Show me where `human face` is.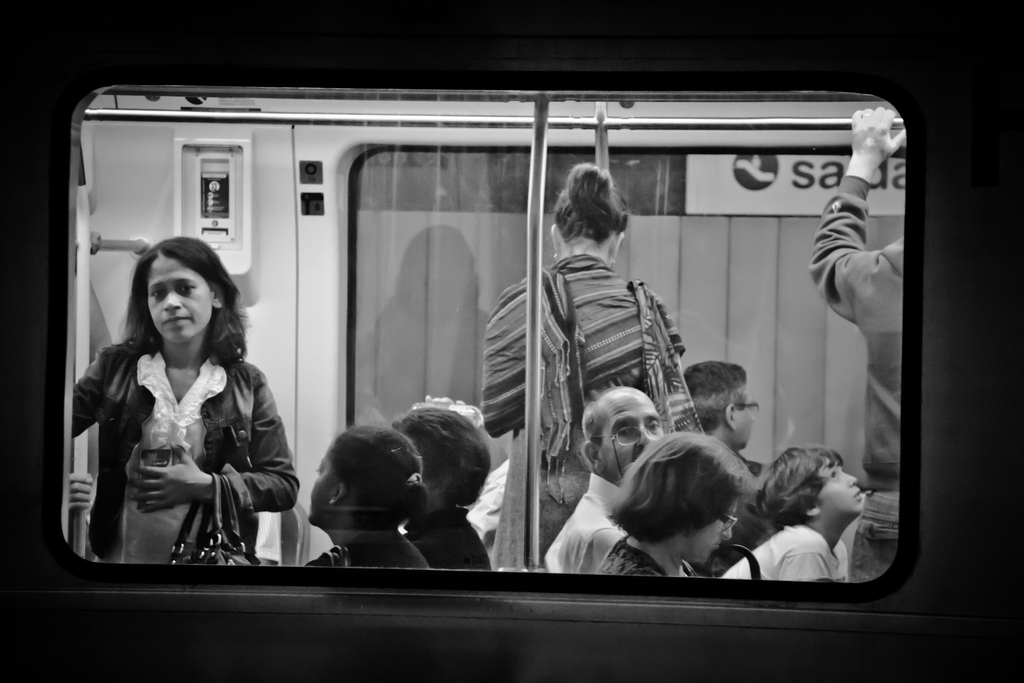
`human face` is at bbox(689, 507, 743, 560).
